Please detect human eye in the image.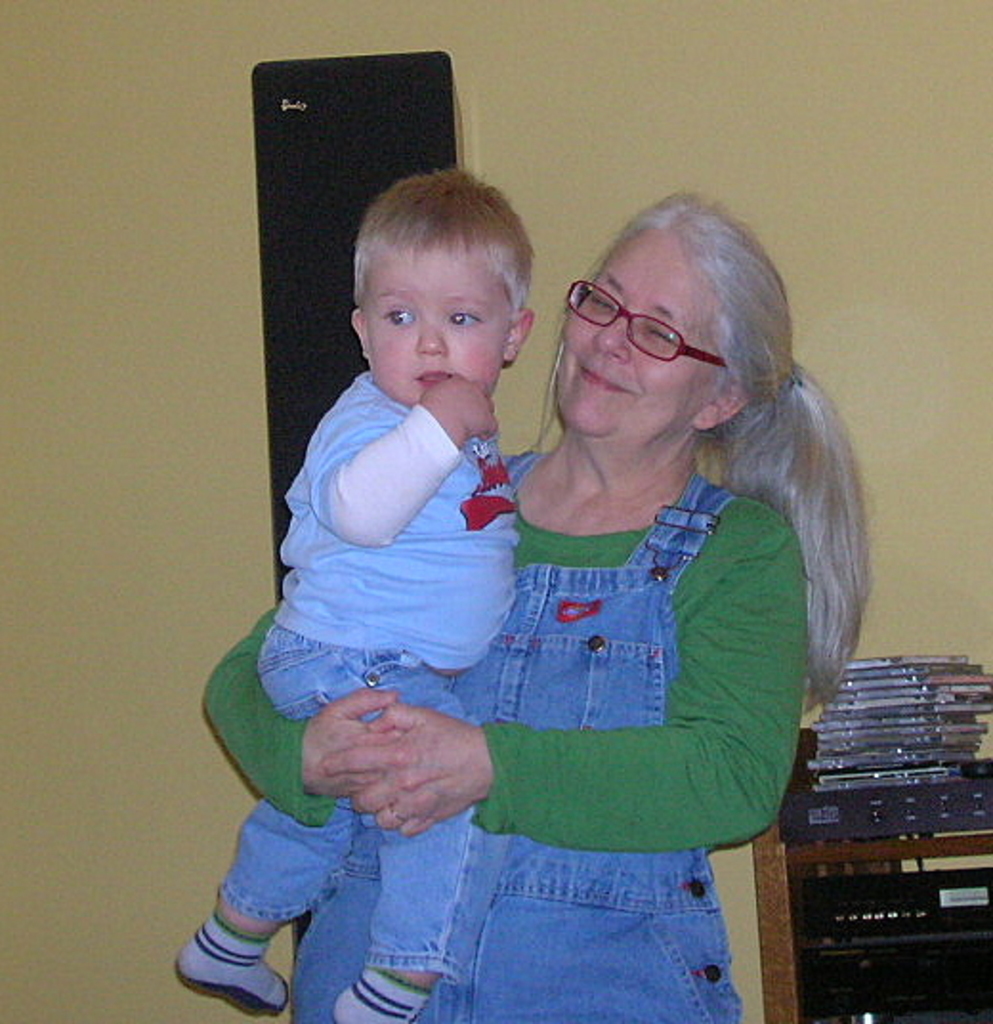
(445, 306, 483, 327).
